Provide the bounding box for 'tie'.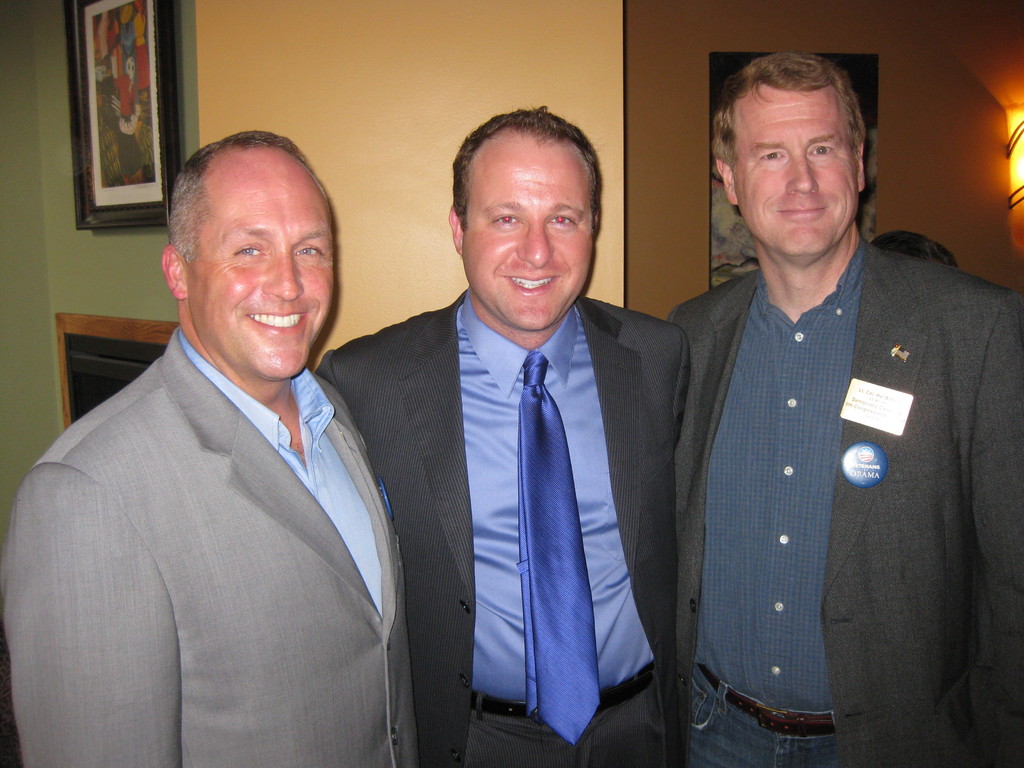
<box>517,353,601,746</box>.
